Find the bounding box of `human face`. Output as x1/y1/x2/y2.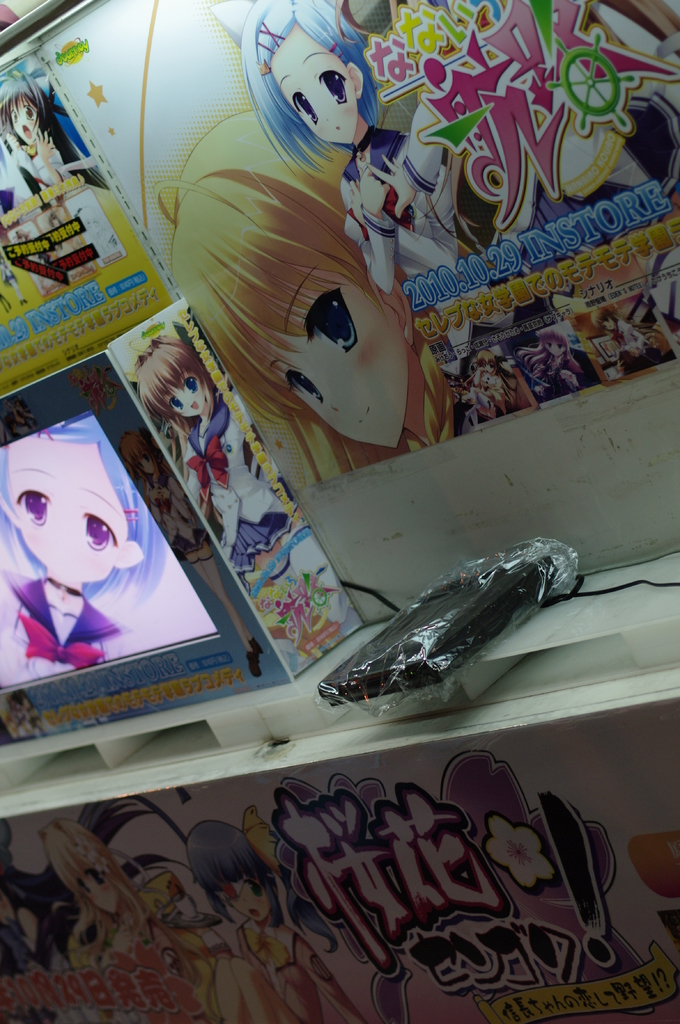
1/886/13/927.
